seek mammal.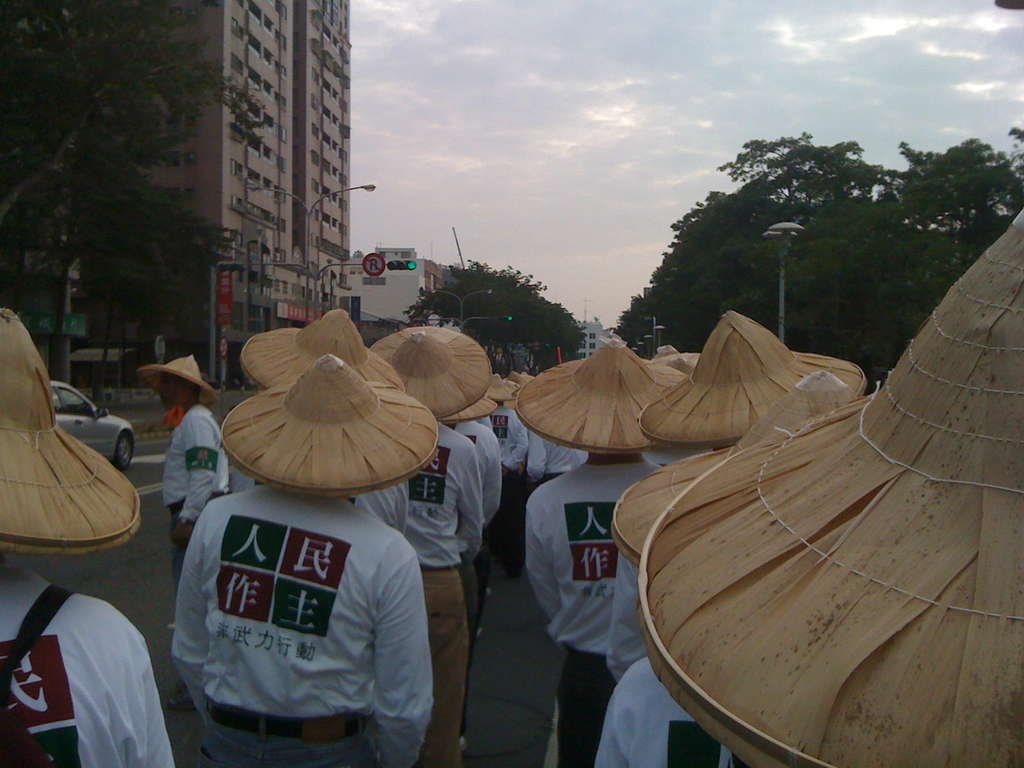
left=159, top=373, right=232, bottom=556.
